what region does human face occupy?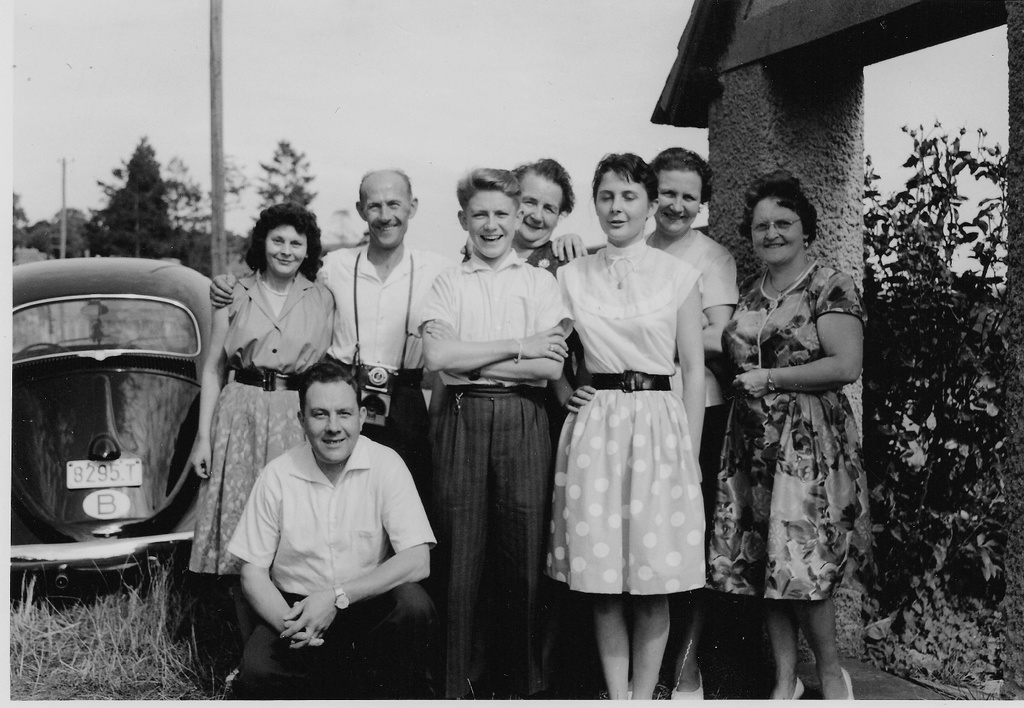
left=266, top=225, right=307, bottom=272.
